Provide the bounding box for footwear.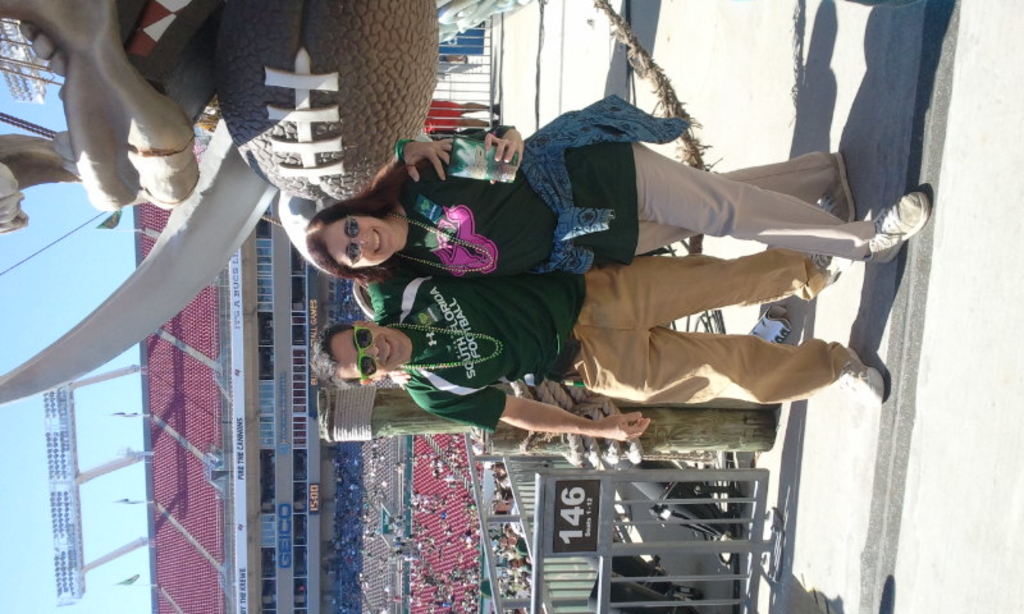
region(815, 150, 856, 223).
